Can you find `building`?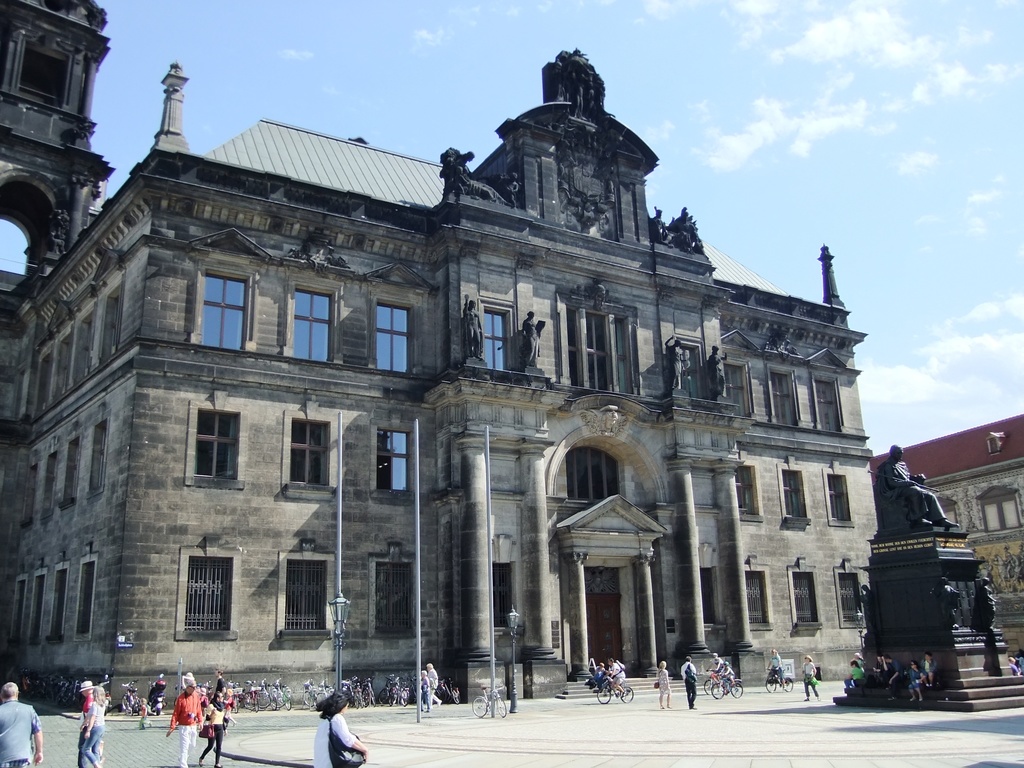
Yes, bounding box: x1=0, y1=2, x2=868, y2=708.
